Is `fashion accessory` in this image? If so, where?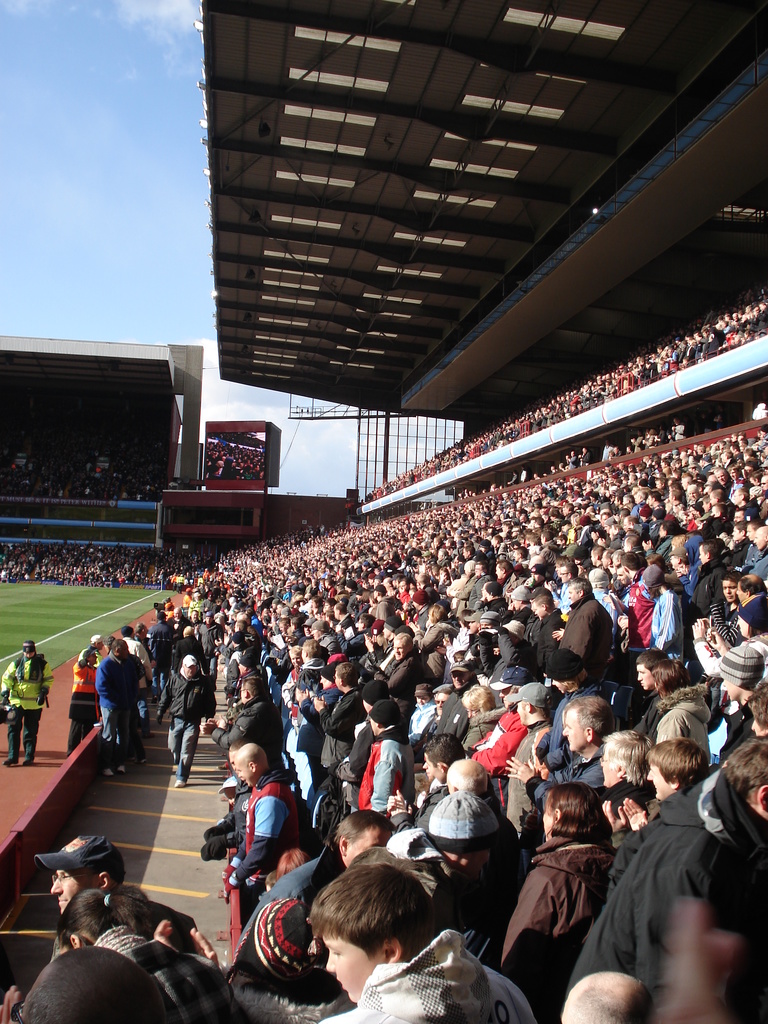
Yes, at (666, 544, 687, 557).
